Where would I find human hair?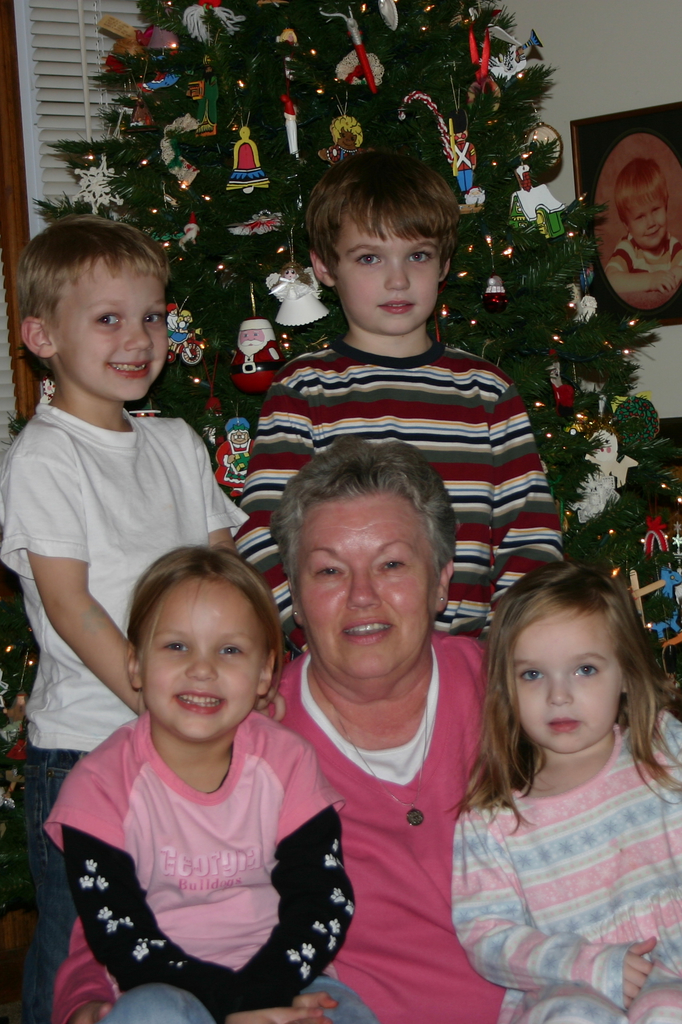
At bbox(18, 209, 176, 378).
